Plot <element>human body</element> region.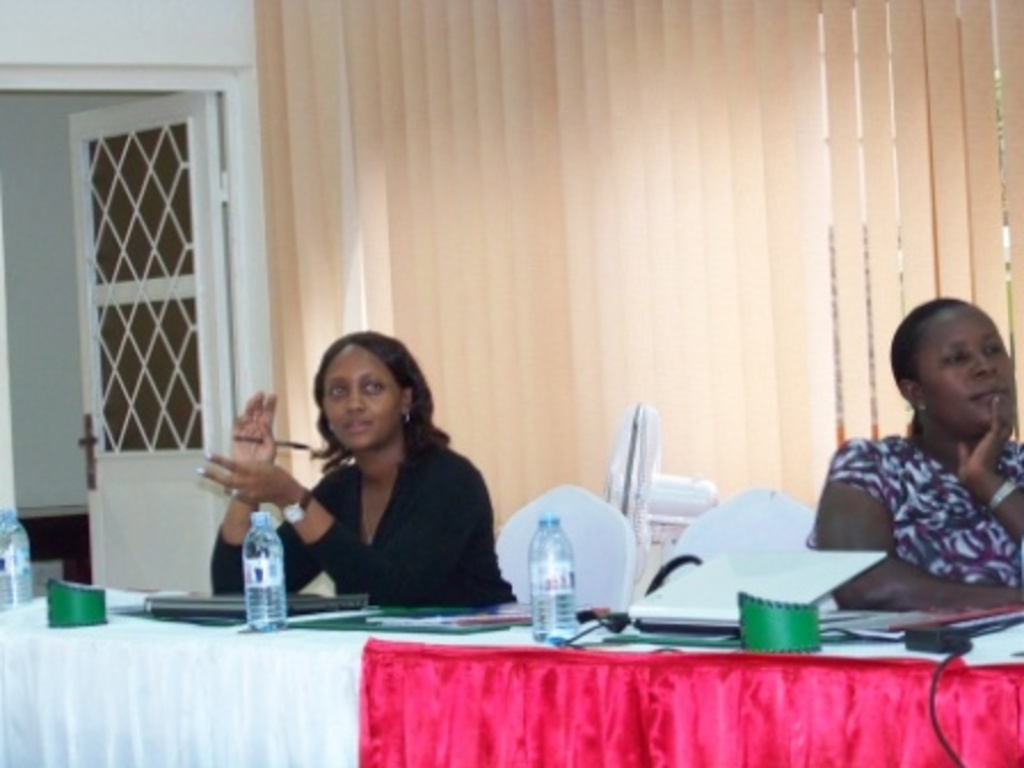
Plotted at bbox(791, 325, 1013, 649).
